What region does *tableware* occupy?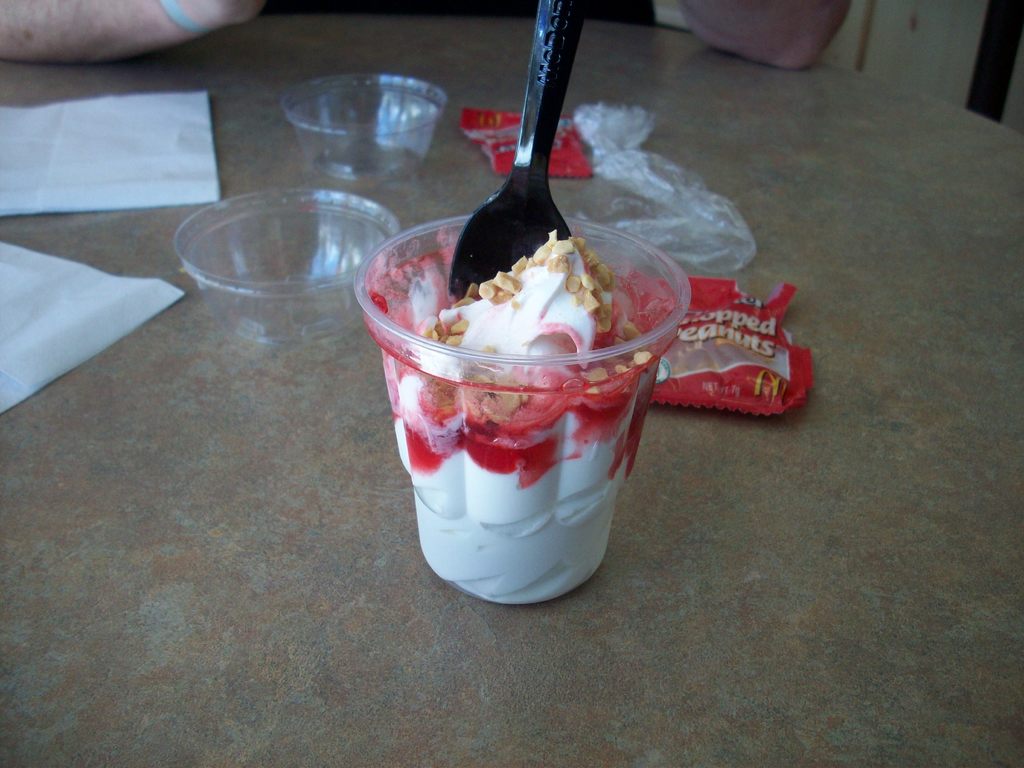
356/169/666/644.
